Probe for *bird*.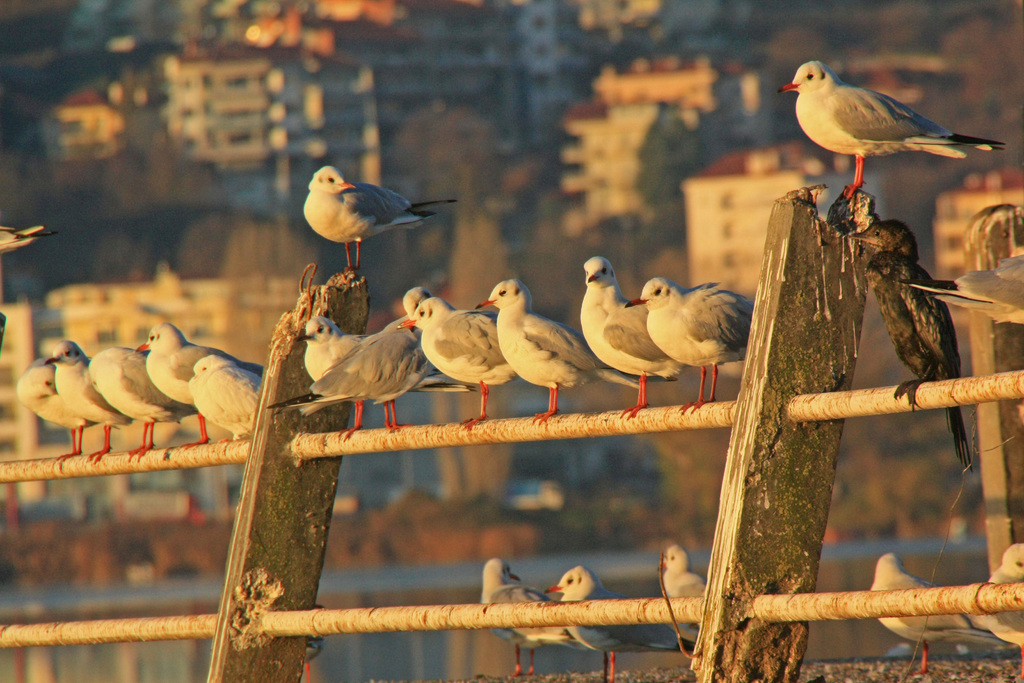
Probe result: x1=847 y1=221 x2=977 y2=476.
